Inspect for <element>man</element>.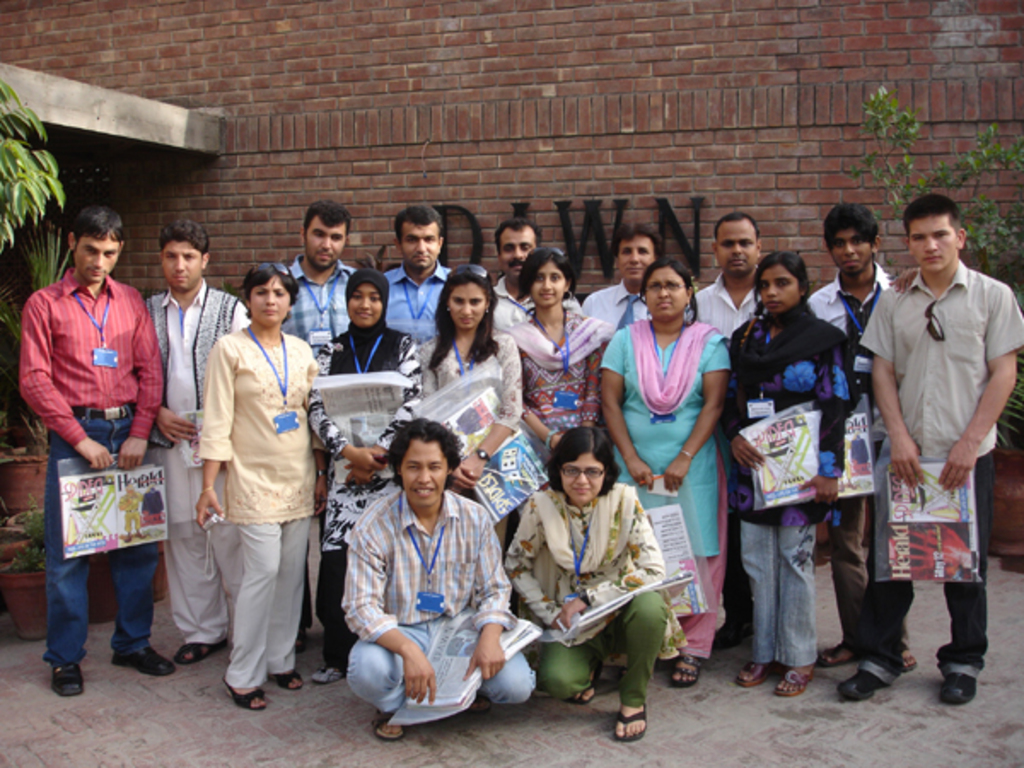
Inspection: (285, 198, 369, 652).
